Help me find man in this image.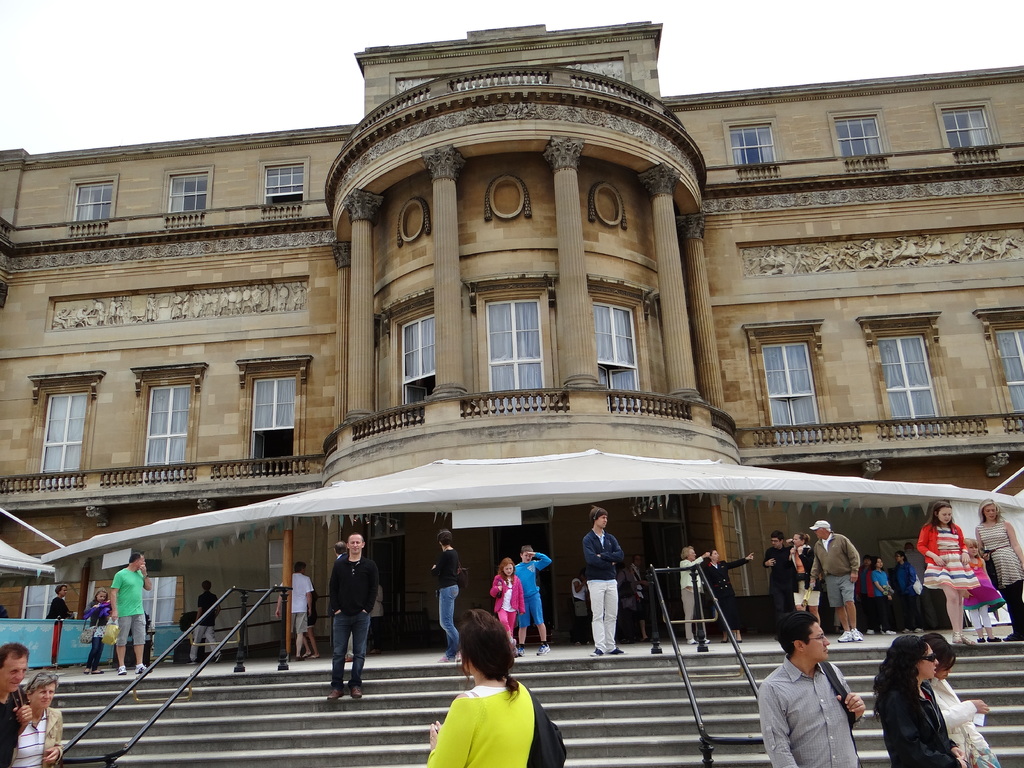
Found it: left=109, top=551, right=154, bottom=681.
